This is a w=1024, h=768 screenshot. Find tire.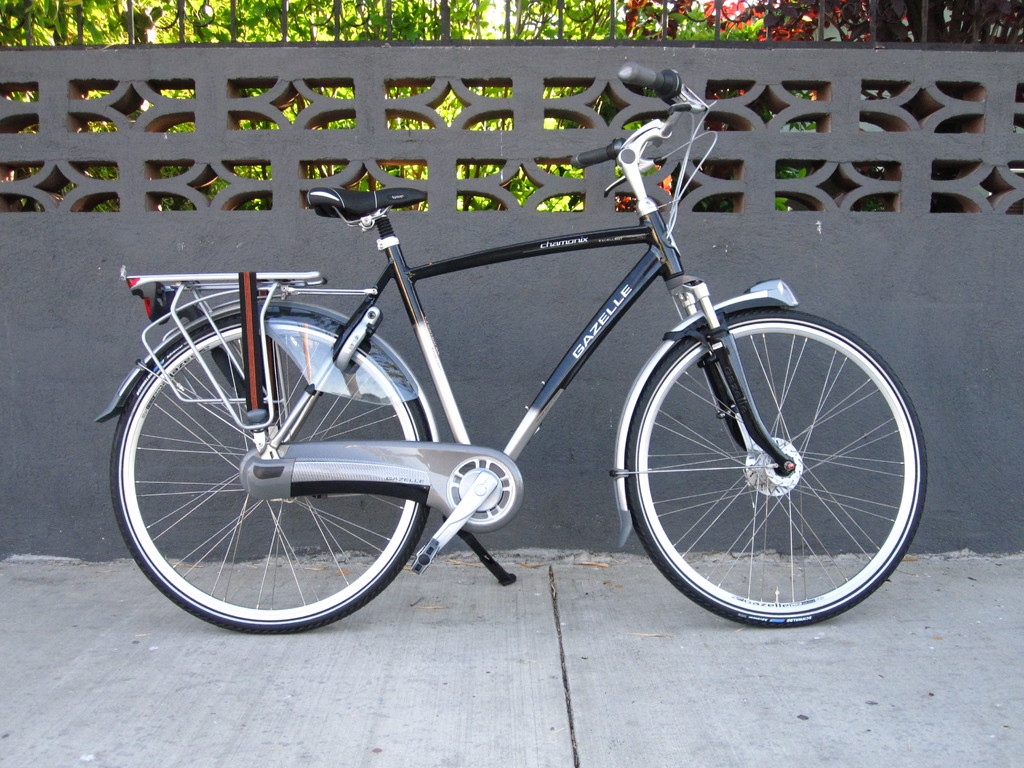
Bounding box: l=115, t=308, r=433, b=627.
